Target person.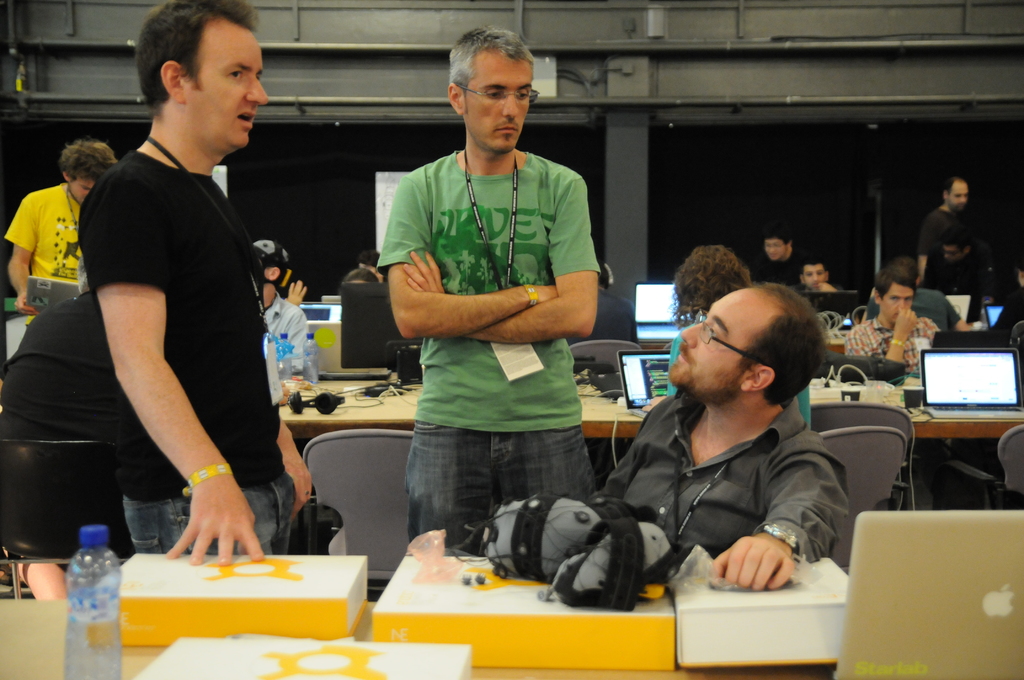
Target region: select_region(383, 19, 609, 555).
